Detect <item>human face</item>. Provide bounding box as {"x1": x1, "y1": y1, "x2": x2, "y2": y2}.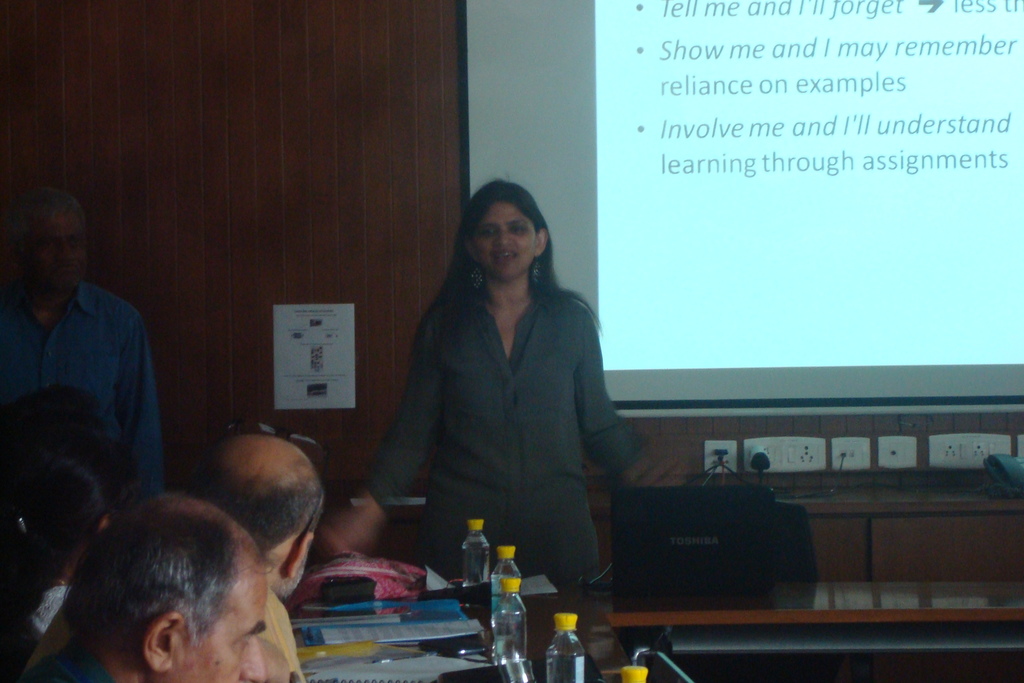
{"x1": 173, "y1": 546, "x2": 262, "y2": 682}.
